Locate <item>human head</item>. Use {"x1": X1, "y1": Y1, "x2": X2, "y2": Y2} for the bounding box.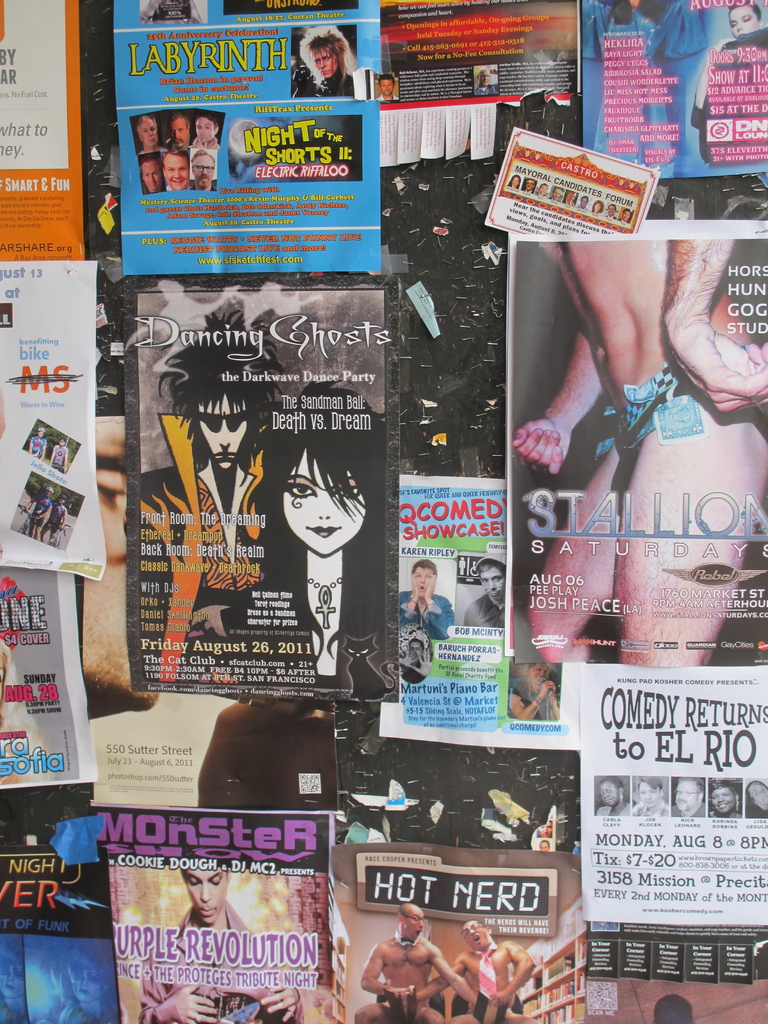
{"x1": 138, "y1": 155, "x2": 164, "y2": 196}.
